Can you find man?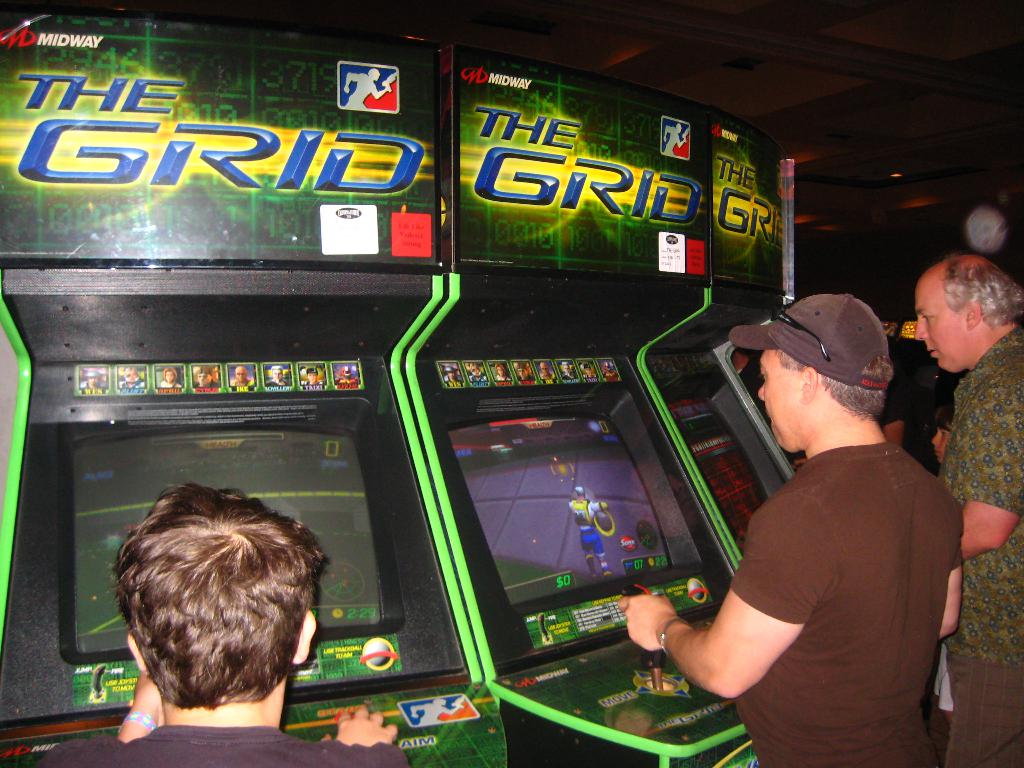
Yes, bounding box: locate(913, 253, 1023, 767).
